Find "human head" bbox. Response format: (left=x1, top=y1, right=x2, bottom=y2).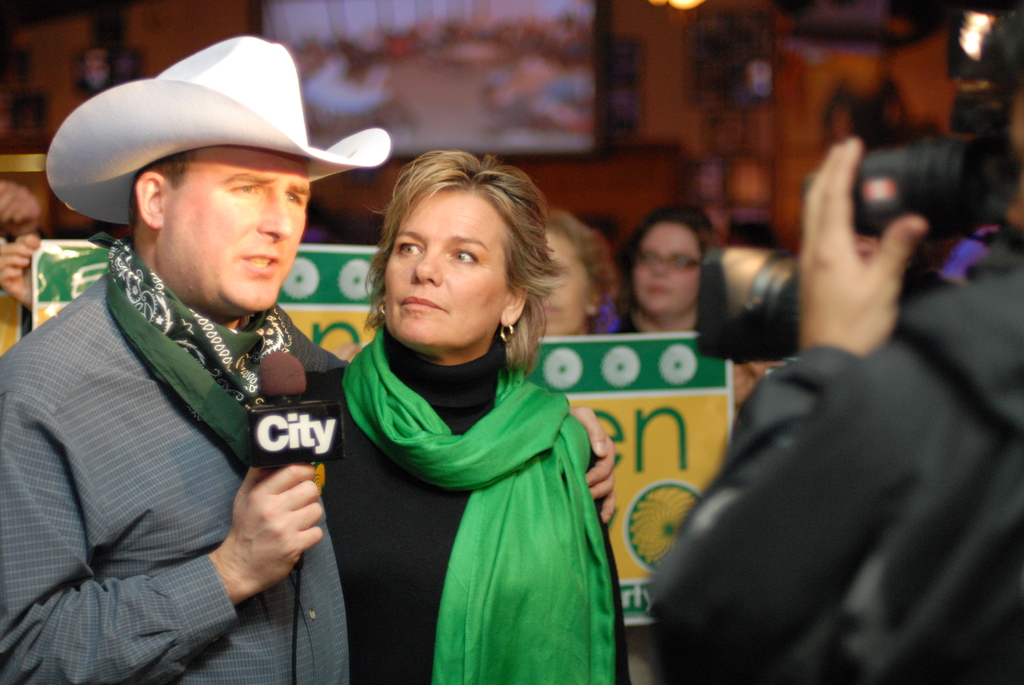
(left=620, top=205, right=722, bottom=321).
